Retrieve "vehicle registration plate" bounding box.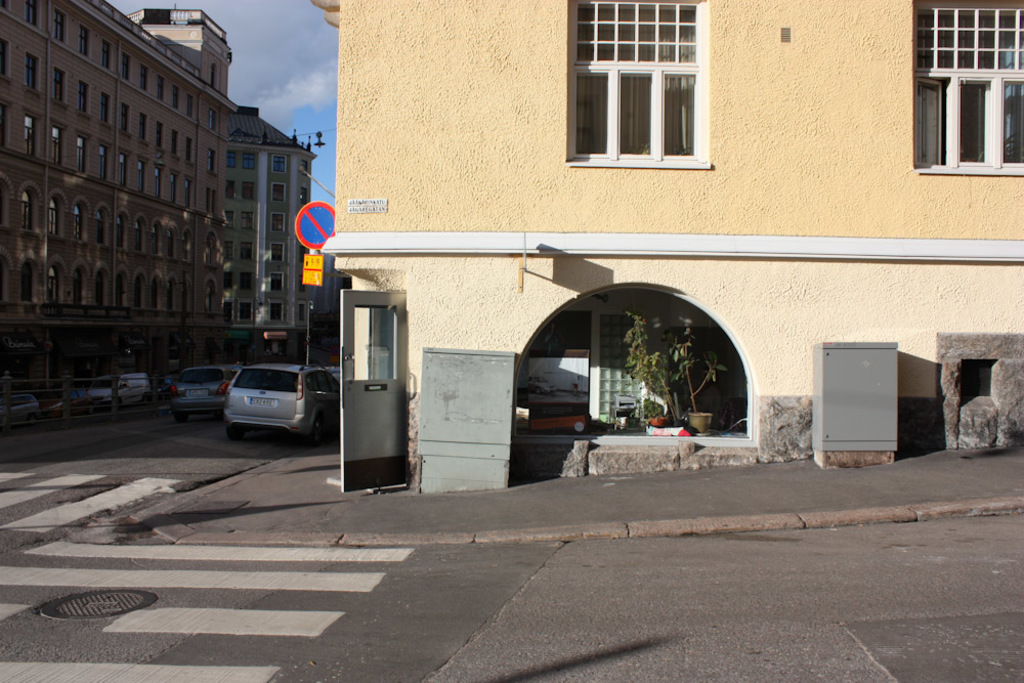
Bounding box: x1=178 y1=391 x2=207 y2=397.
